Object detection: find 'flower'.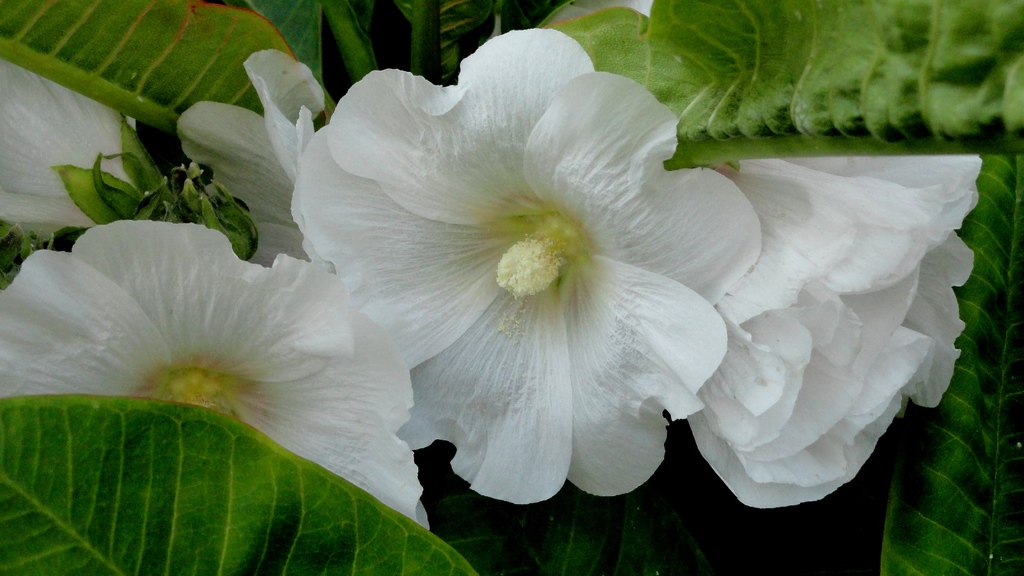
region(691, 156, 981, 517).
